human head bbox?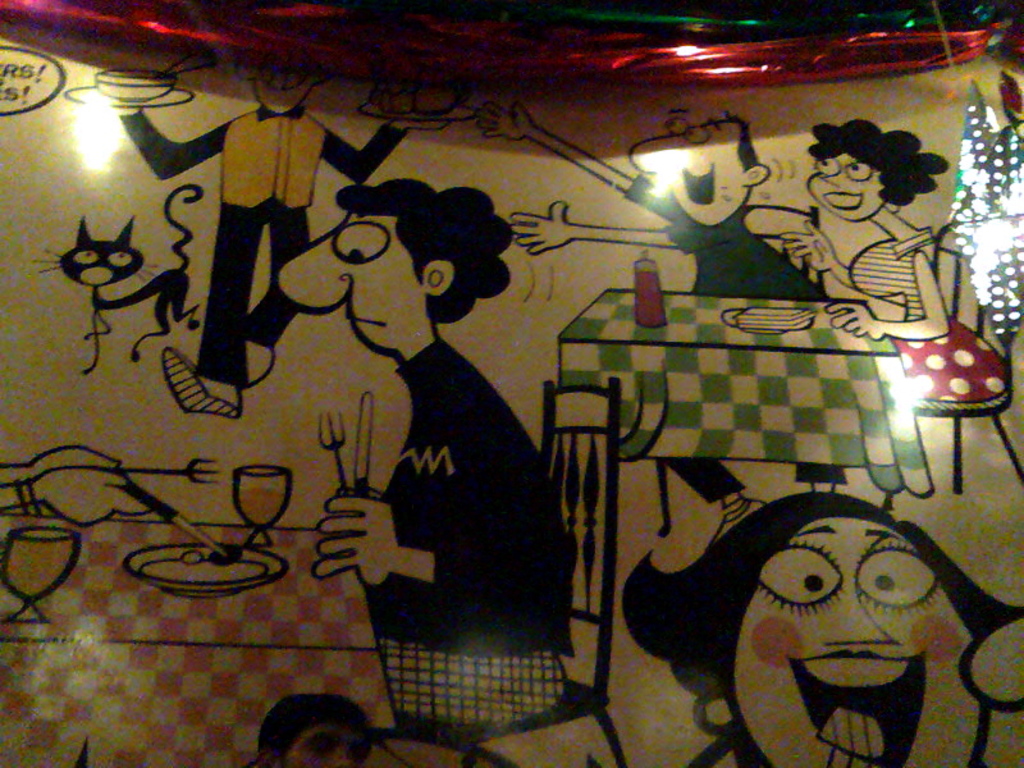
BBox(695, 484, 965, 749)
